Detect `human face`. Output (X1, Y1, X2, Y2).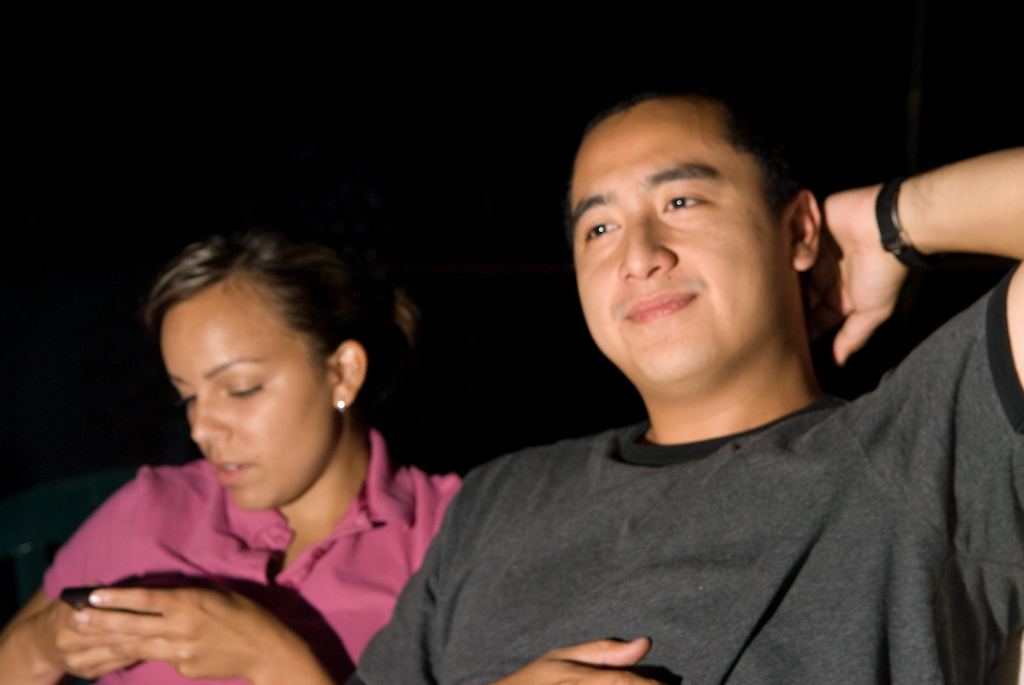
(156, 277, 334, 516).
